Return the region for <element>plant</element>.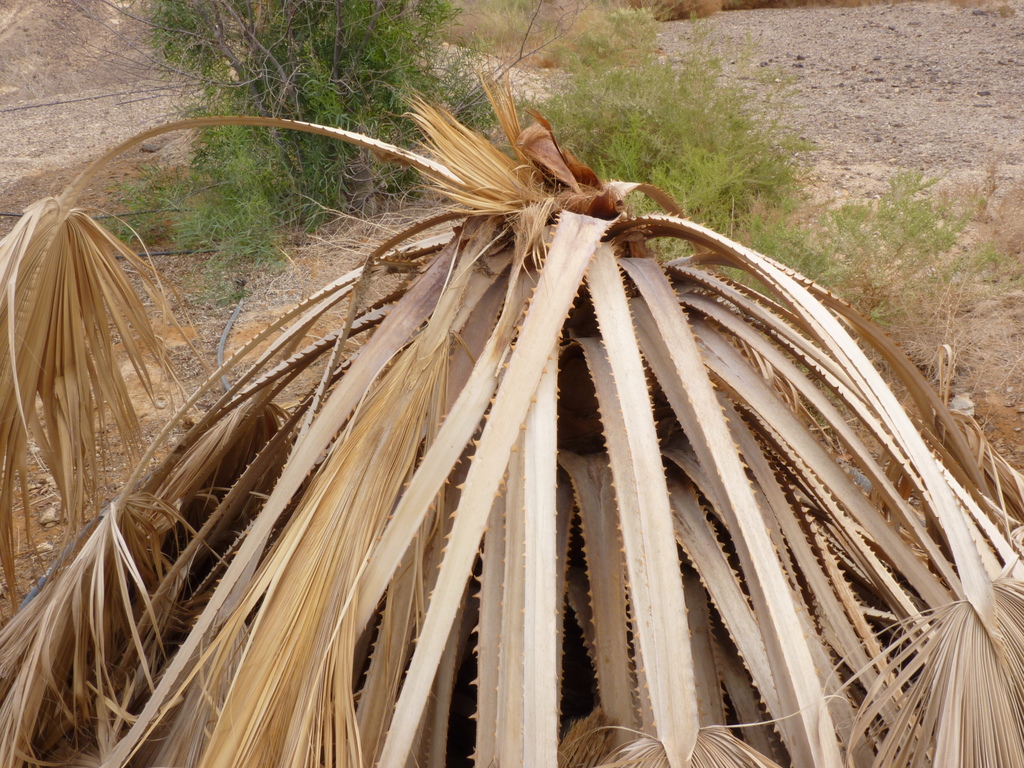
bbox=[632, 0, 727, 19].
